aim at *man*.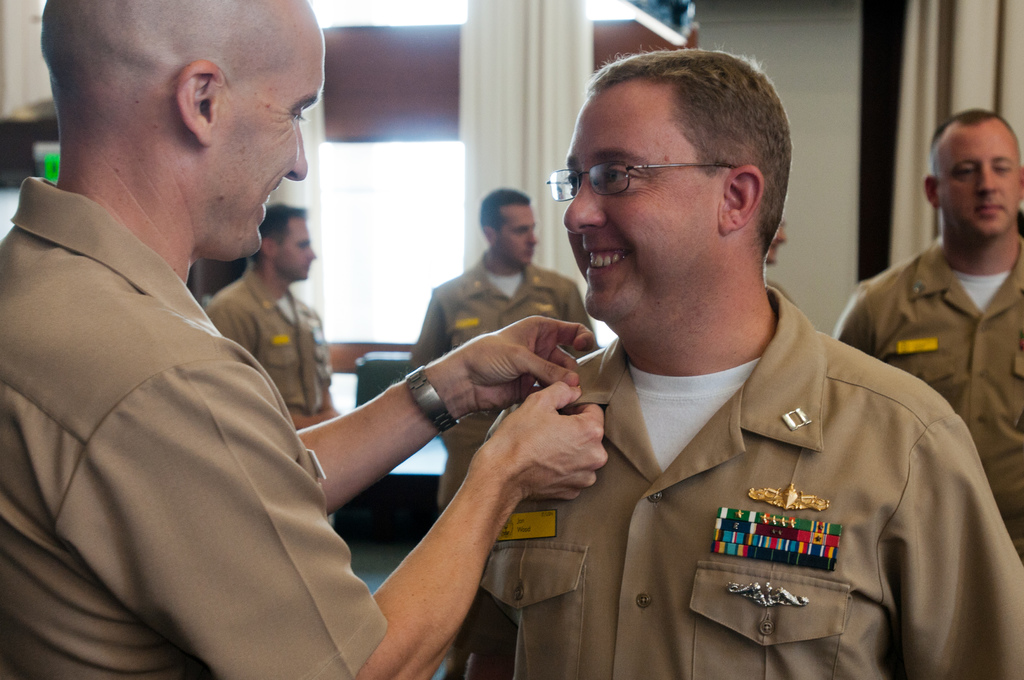
Aimed at (375, 54, 1011, 668).
